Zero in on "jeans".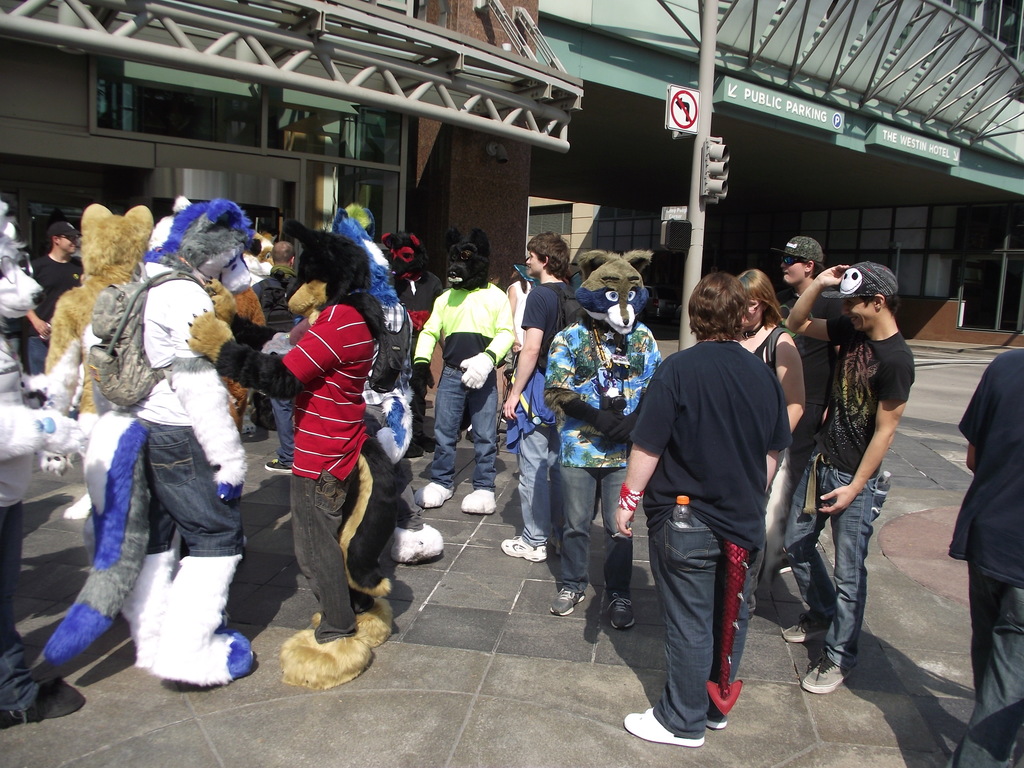
Zeroed in: [left=947, top=564, right=1023, bottom=767].
